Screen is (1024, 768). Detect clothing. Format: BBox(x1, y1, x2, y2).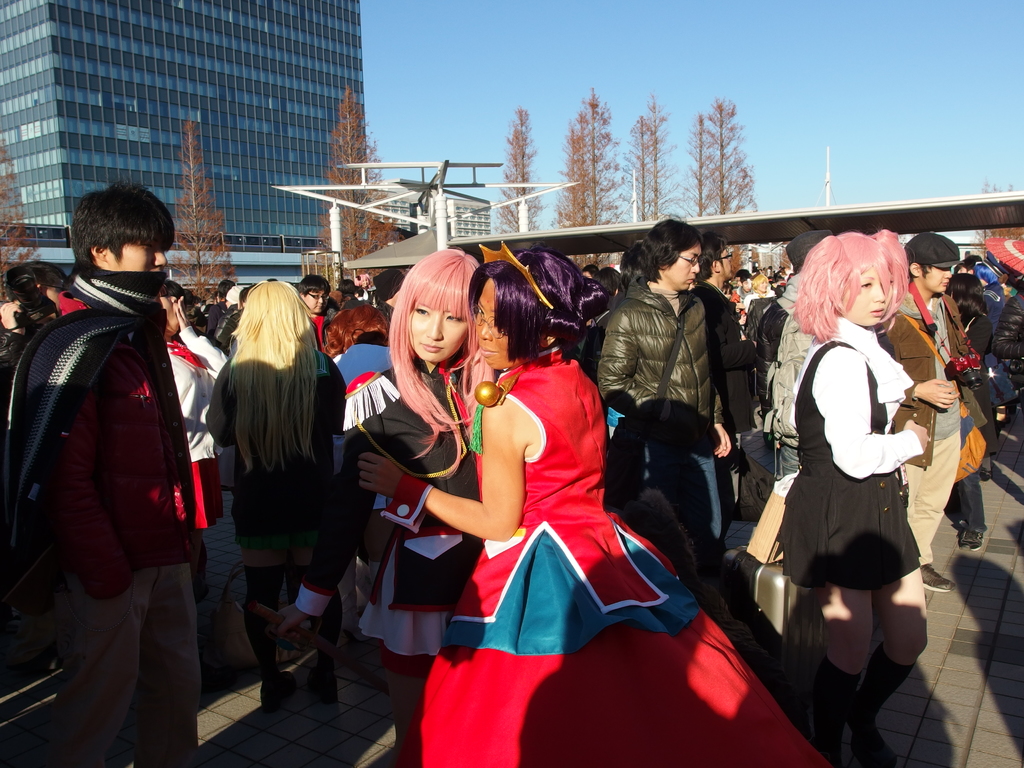
BBox(216, 348, 353, 550).
